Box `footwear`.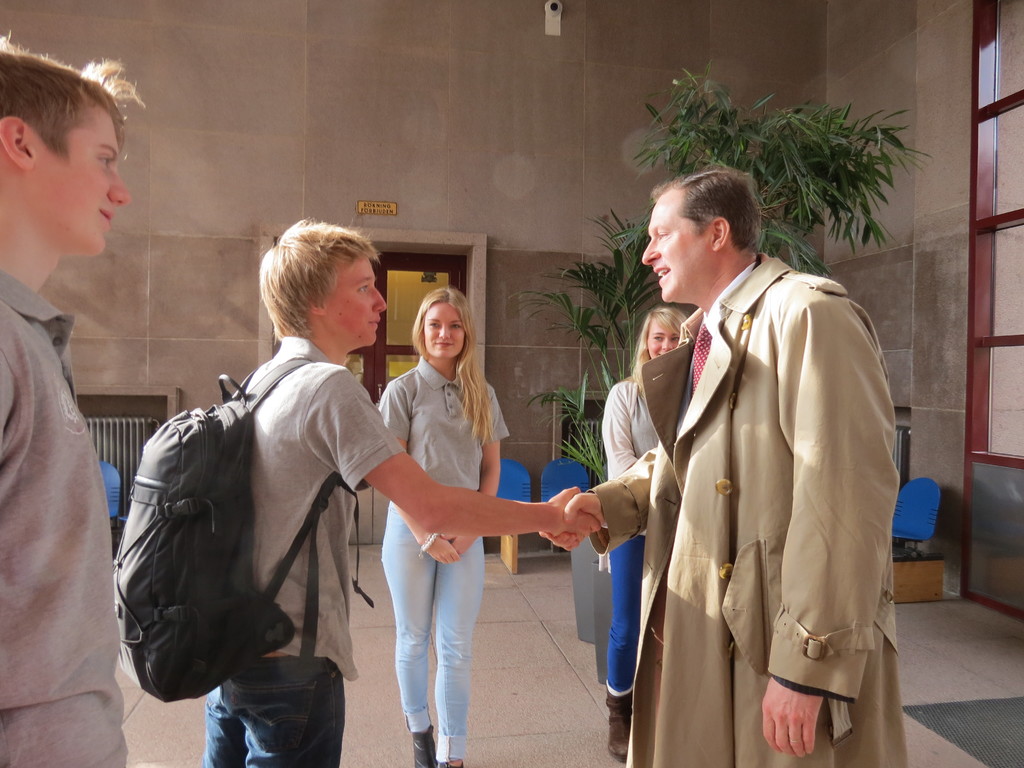
Rect(406, 717, 434, 767).
